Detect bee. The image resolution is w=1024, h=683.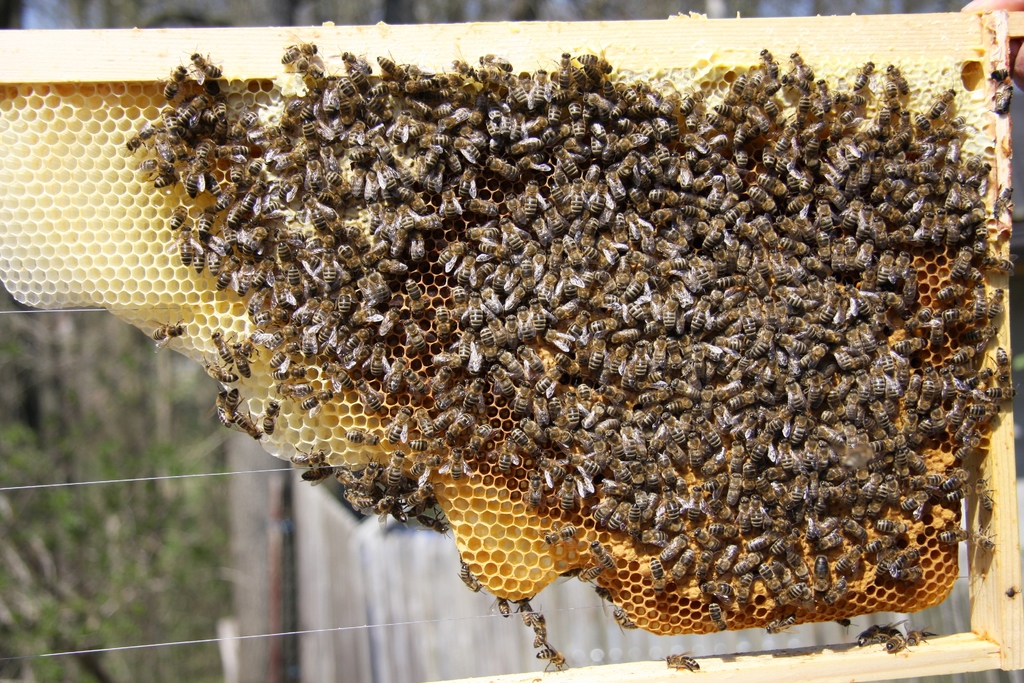
region(868, 249, 897, 286).
